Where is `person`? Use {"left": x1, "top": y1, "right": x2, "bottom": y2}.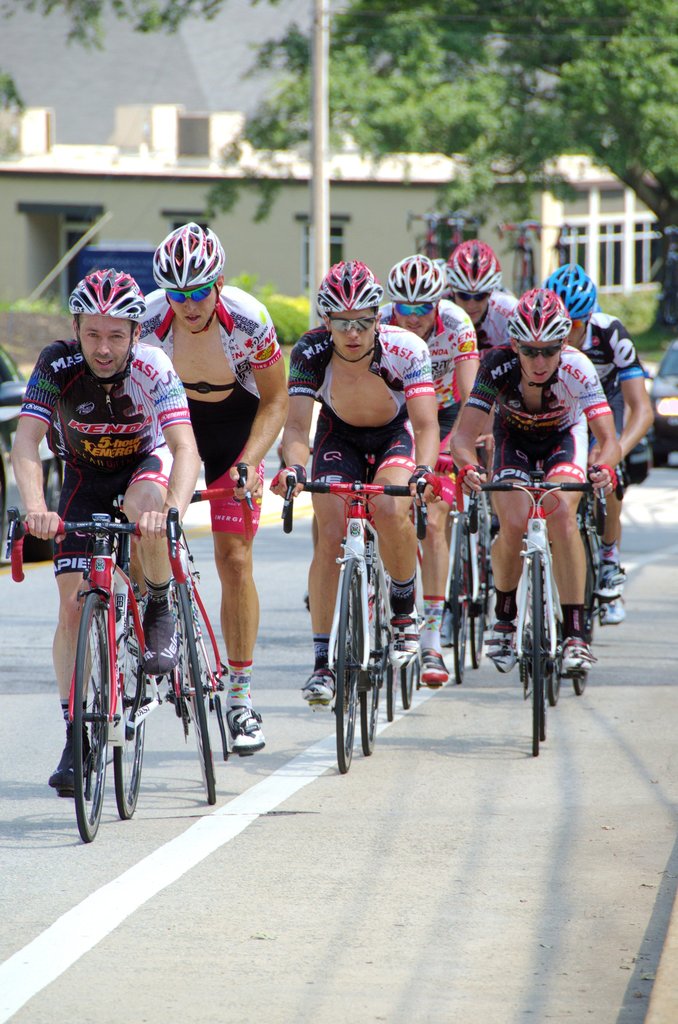
{"left": 124, "top": 218, "right": 284, "bottom": 755}.
